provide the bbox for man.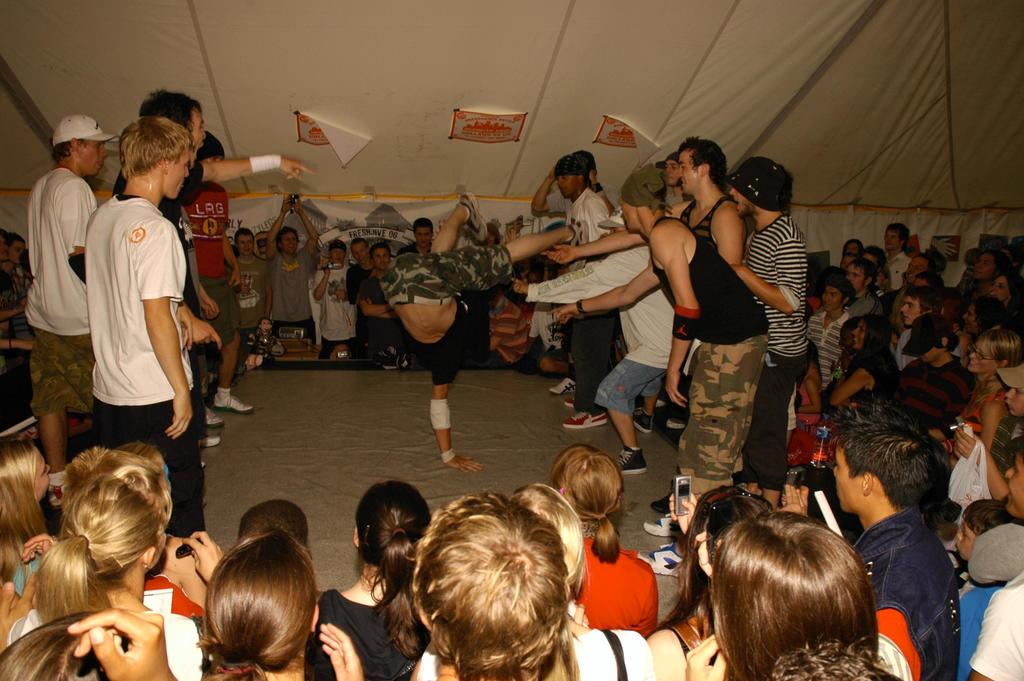
box(378, 188, 584, 479).
